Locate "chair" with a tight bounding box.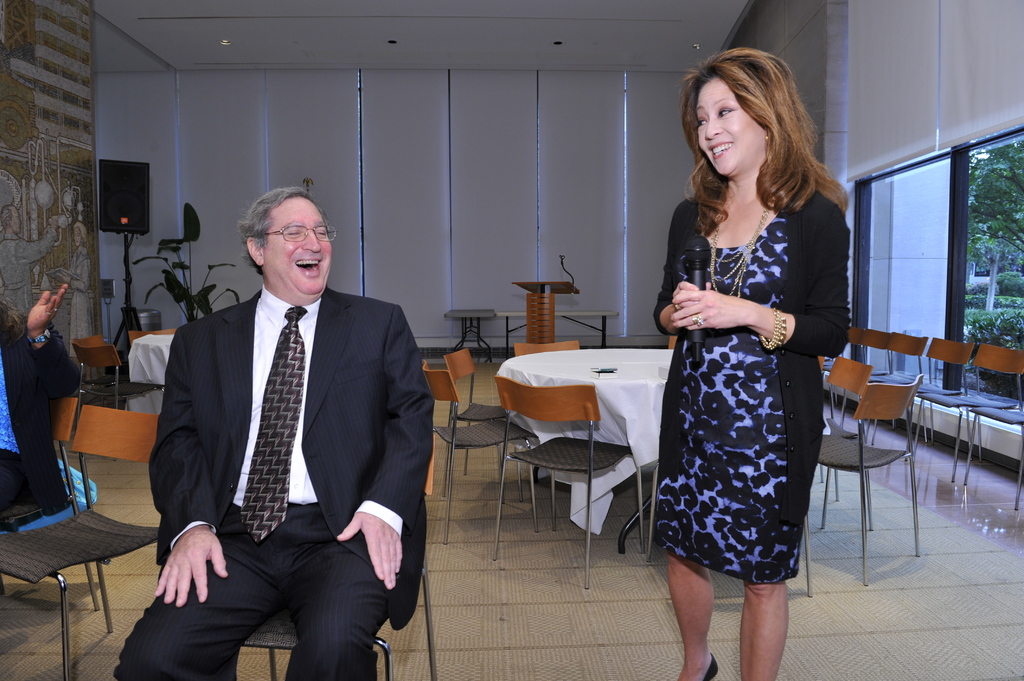
crop(442, 346, 527, 501).
